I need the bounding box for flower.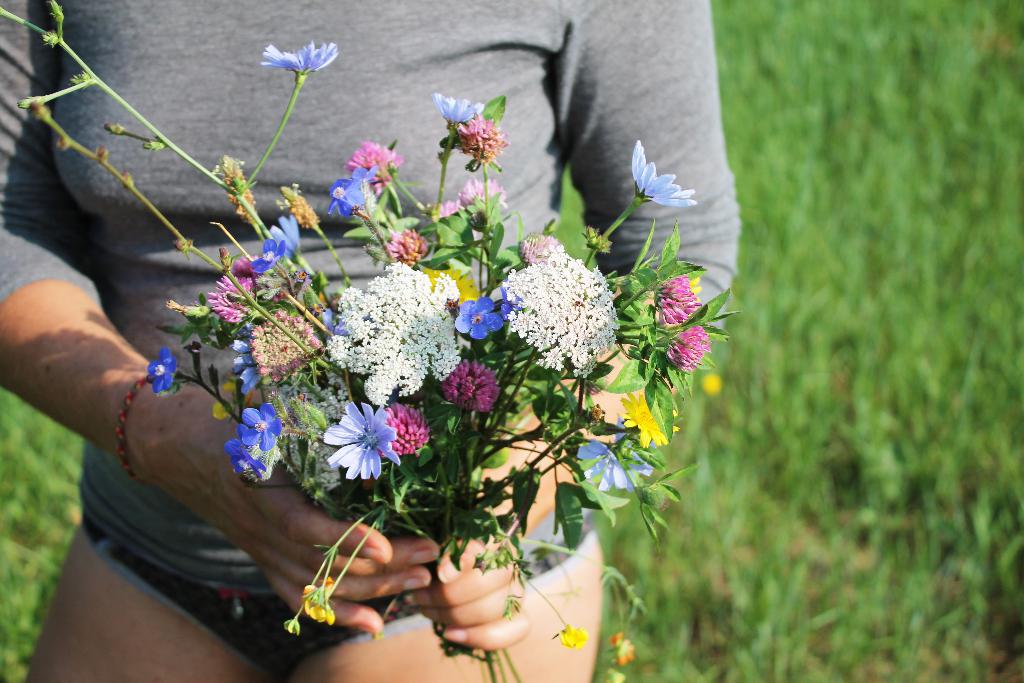
Here it is: (426, 194, 465, 220).
